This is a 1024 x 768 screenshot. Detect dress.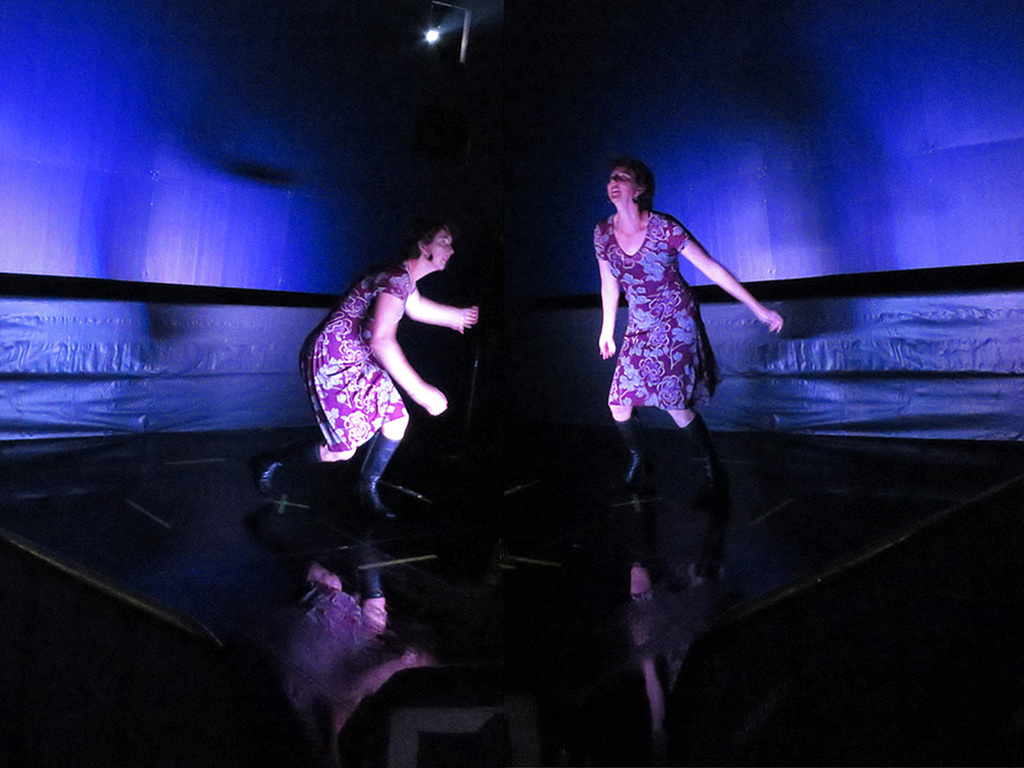
rect(297, 257, 405, 451).
